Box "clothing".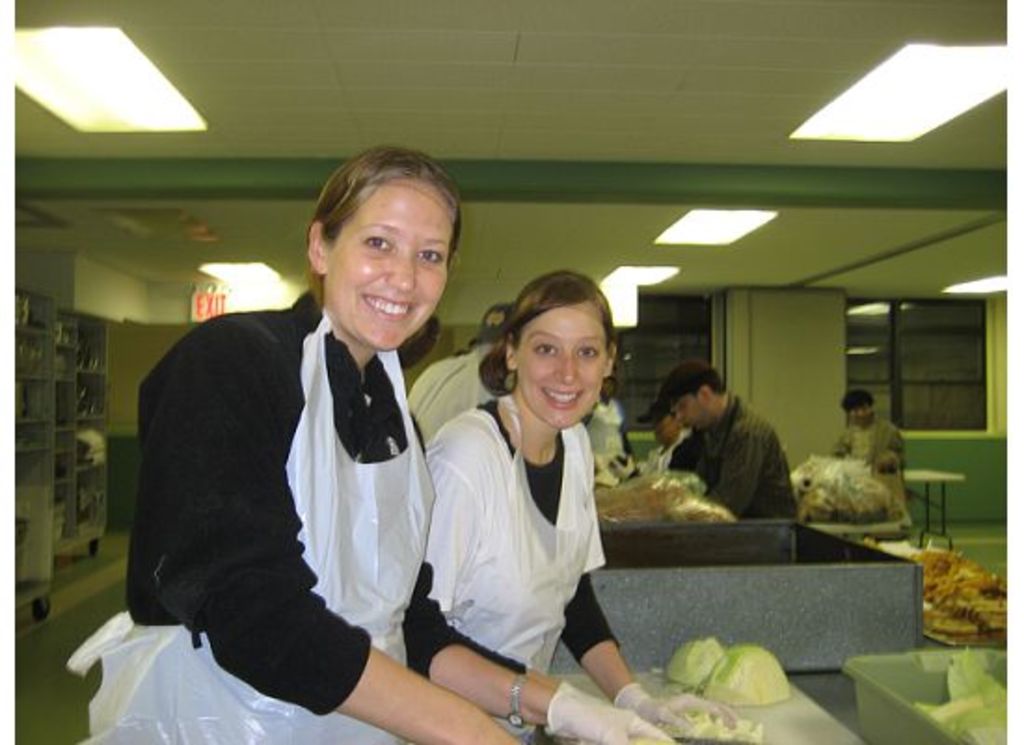
box=[136, 222, 464, 723].
